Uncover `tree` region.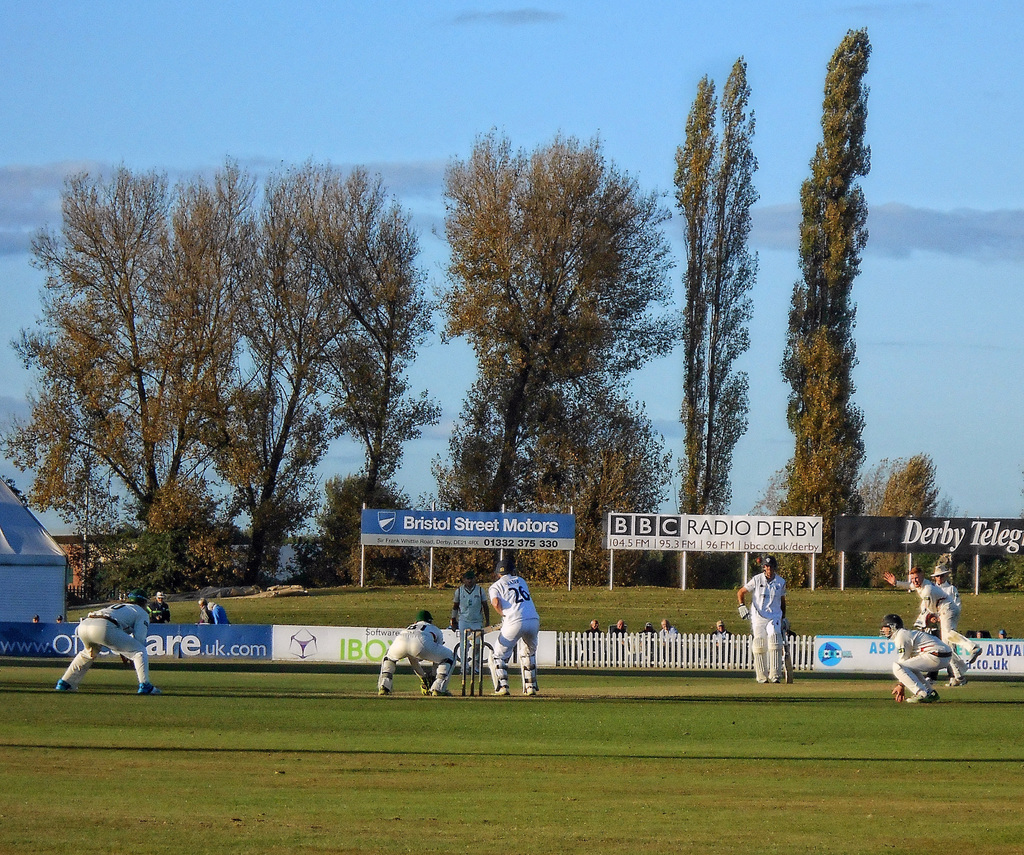
Uncovered: bbox=[440, 127, 720, 581].
